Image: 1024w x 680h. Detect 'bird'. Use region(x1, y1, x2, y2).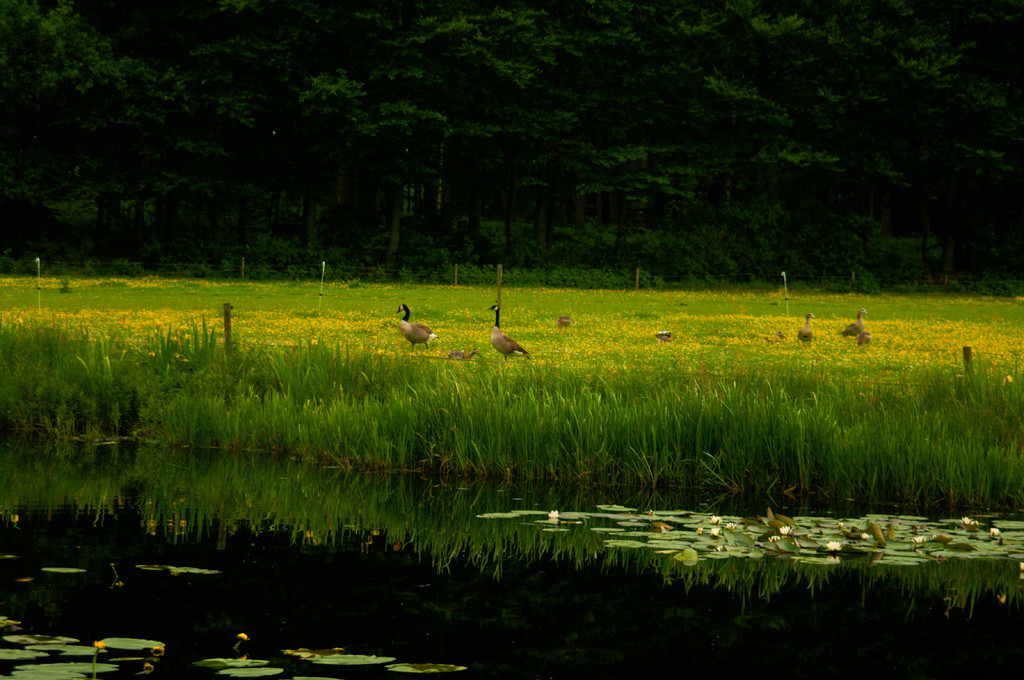
region(842, 304, 868, 336).
